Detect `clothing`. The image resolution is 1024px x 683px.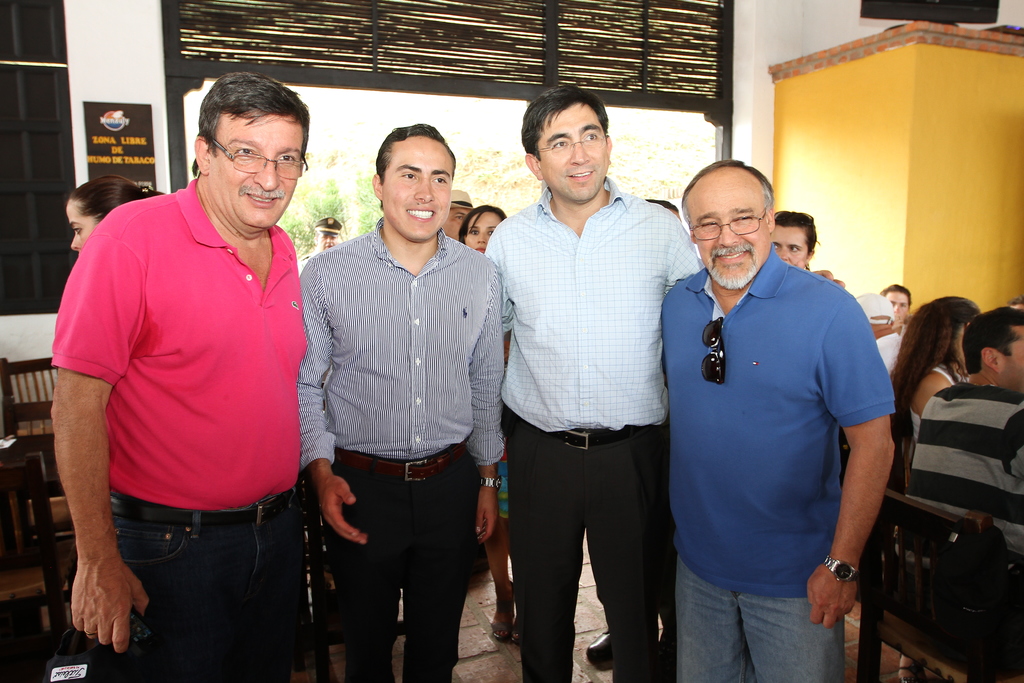
detection(877, 335, 902, 374).
